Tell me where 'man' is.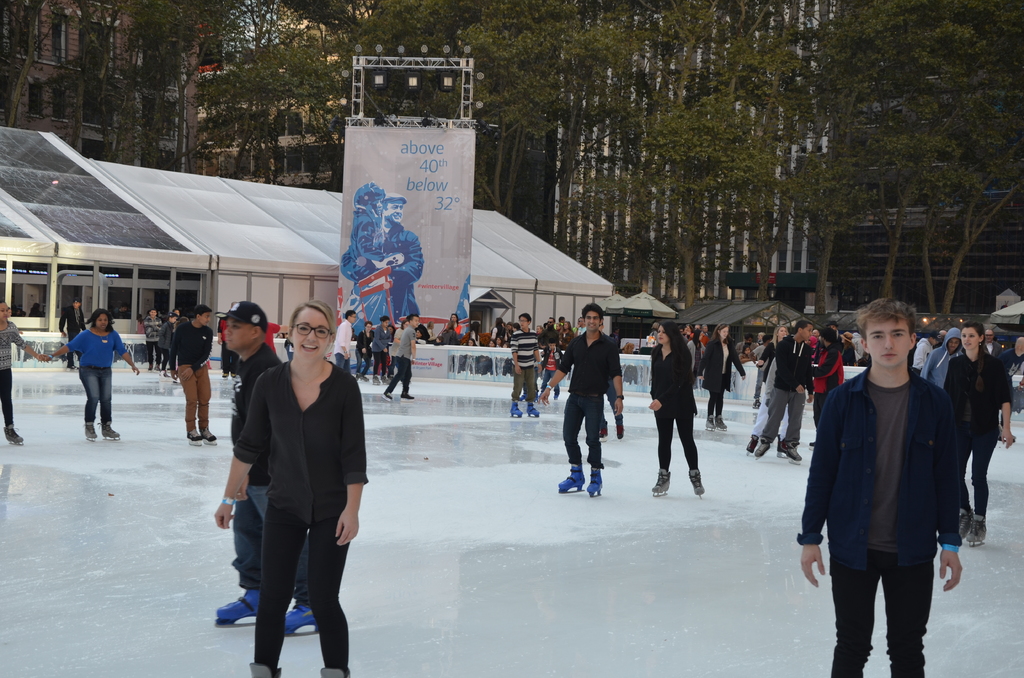
'man' is at detection(329, 307, 355, 373).
